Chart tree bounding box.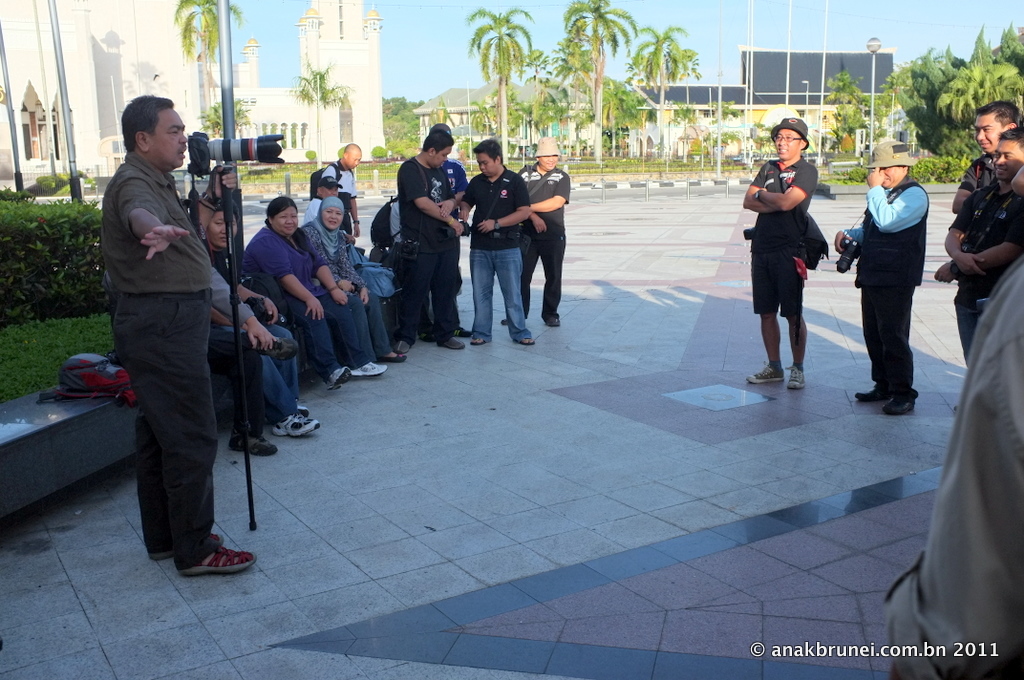
Charted: {"x1": 525, "y1": 66, "x2": 560, "y2": 95}.
